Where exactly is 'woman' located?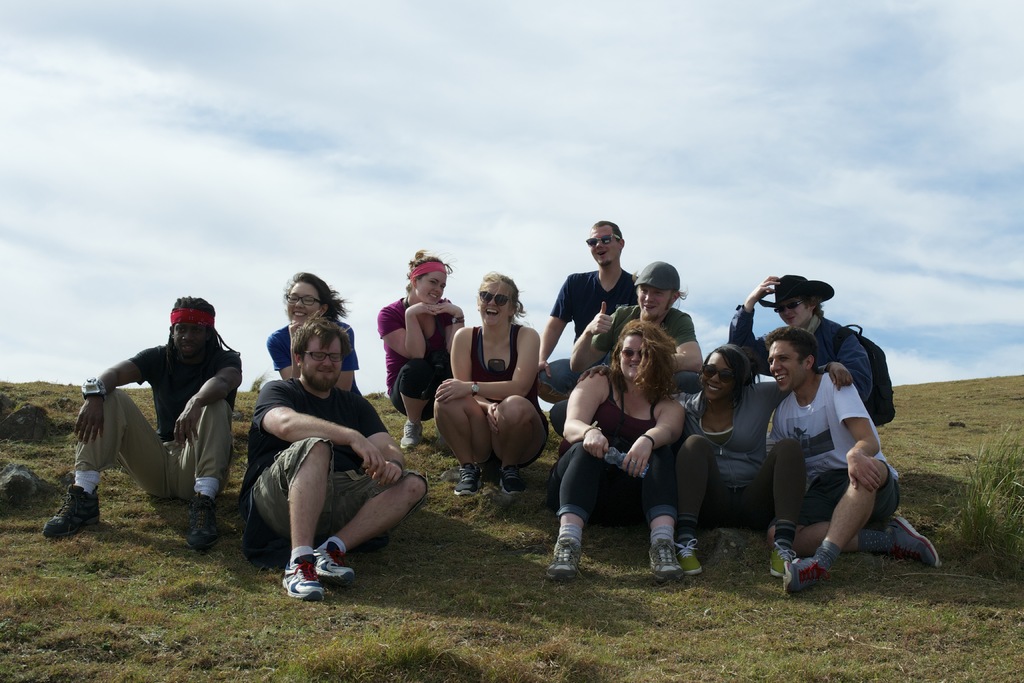
Its bounding box is (left=262, top=268, right=362, bottom=399).
